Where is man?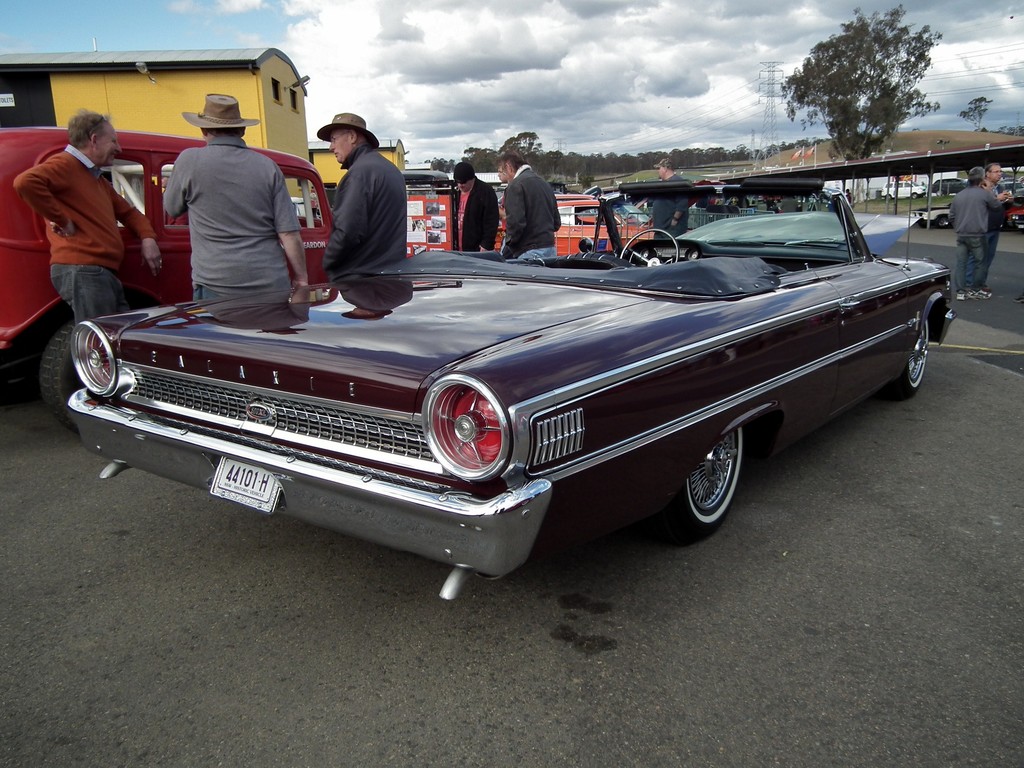
963:163:1016:293.
